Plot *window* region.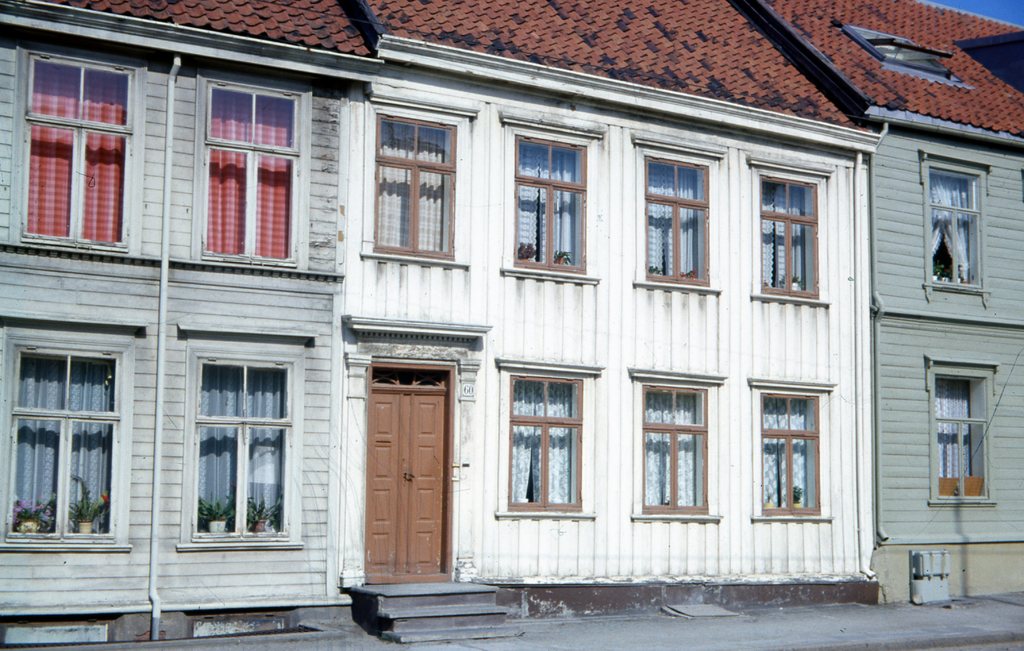
Plotted at <region>741, 152, 846, 323</region>.
